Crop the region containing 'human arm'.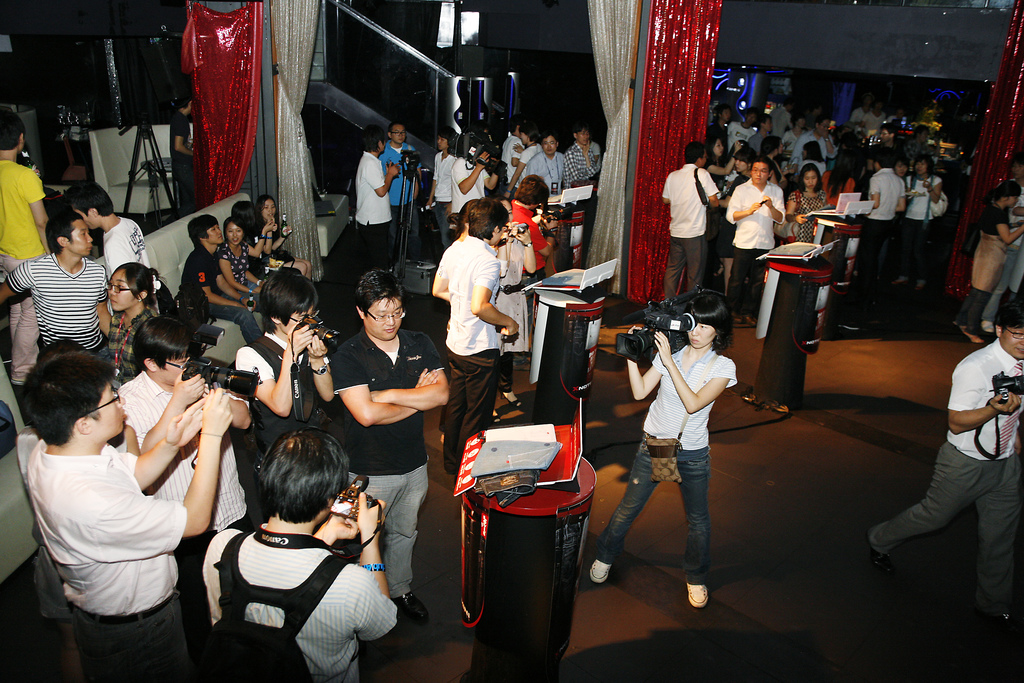
Crop region: <region>655, 172, 677, 206</region>.
